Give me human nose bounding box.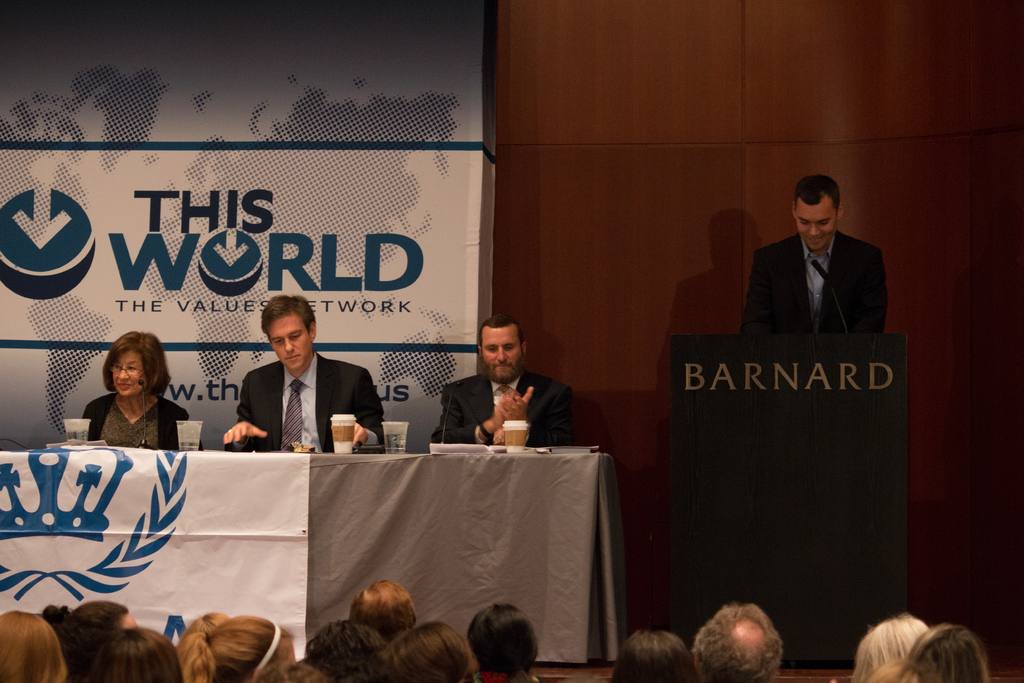
box(117, 367, 129, 383).
